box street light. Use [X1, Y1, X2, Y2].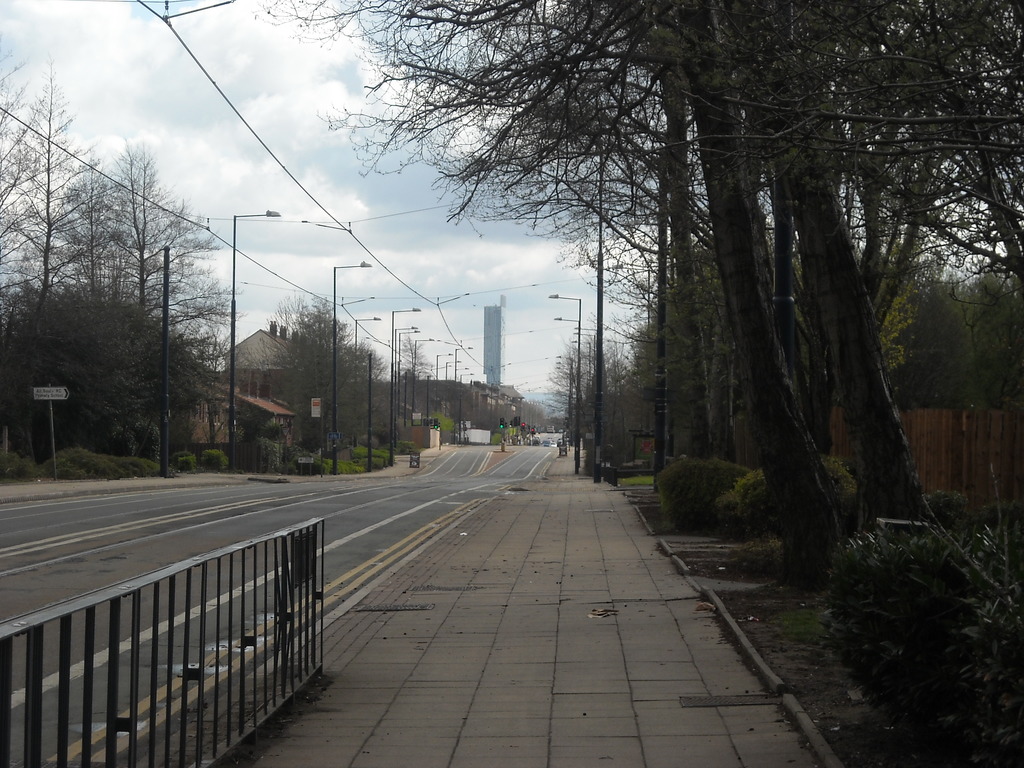
[550, 291, 583, 478].
